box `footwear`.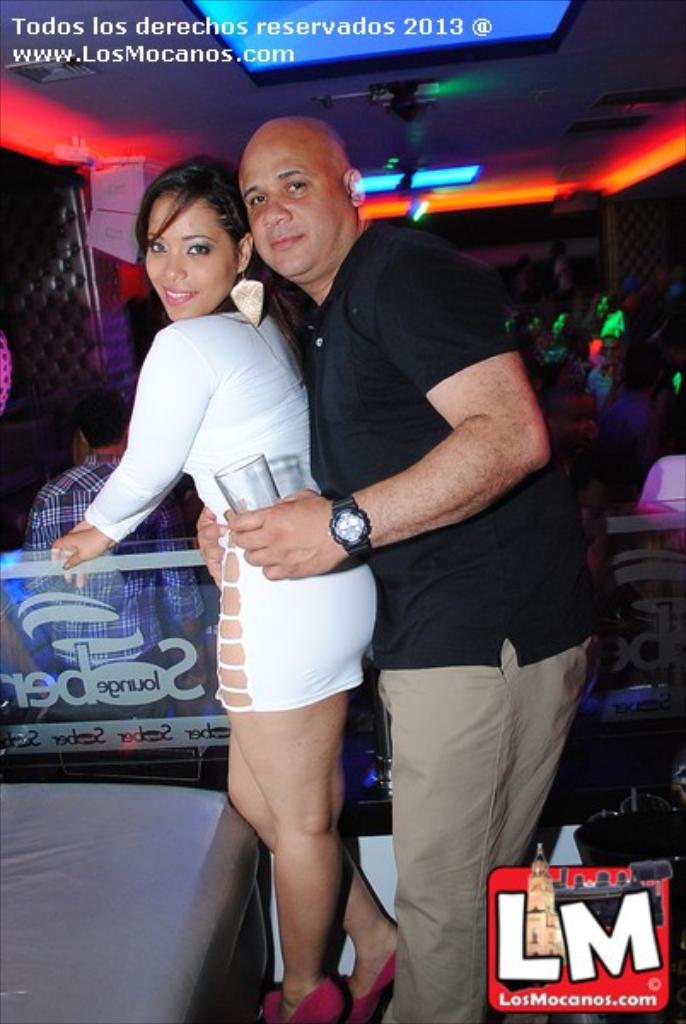
343:949:396:1022.
